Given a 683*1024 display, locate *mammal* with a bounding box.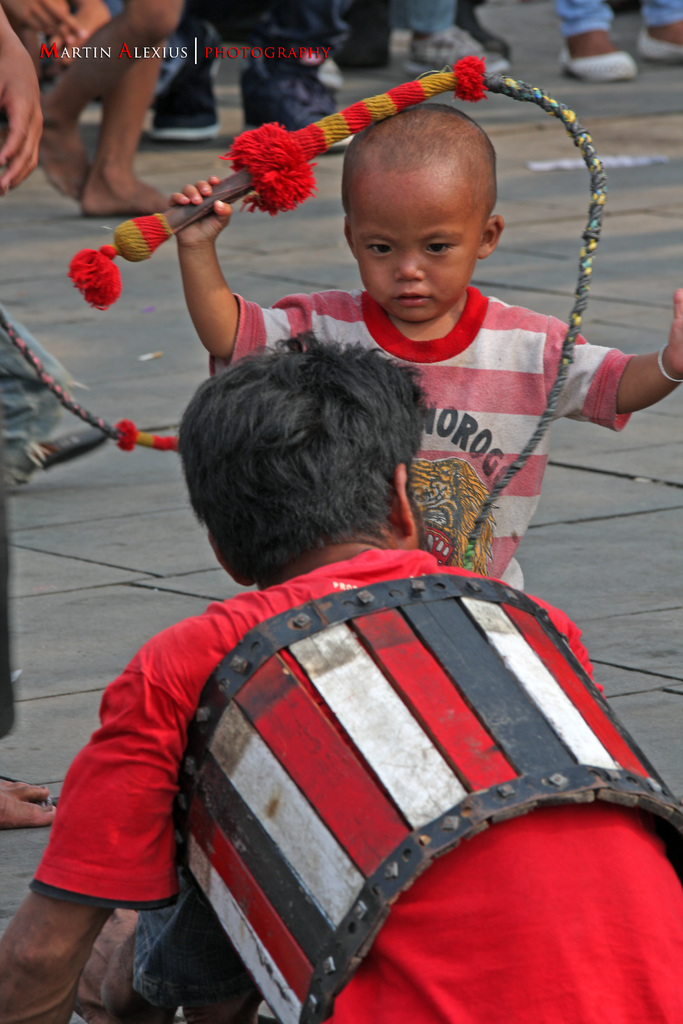
Located: crop(38, 0, 176, 216).
